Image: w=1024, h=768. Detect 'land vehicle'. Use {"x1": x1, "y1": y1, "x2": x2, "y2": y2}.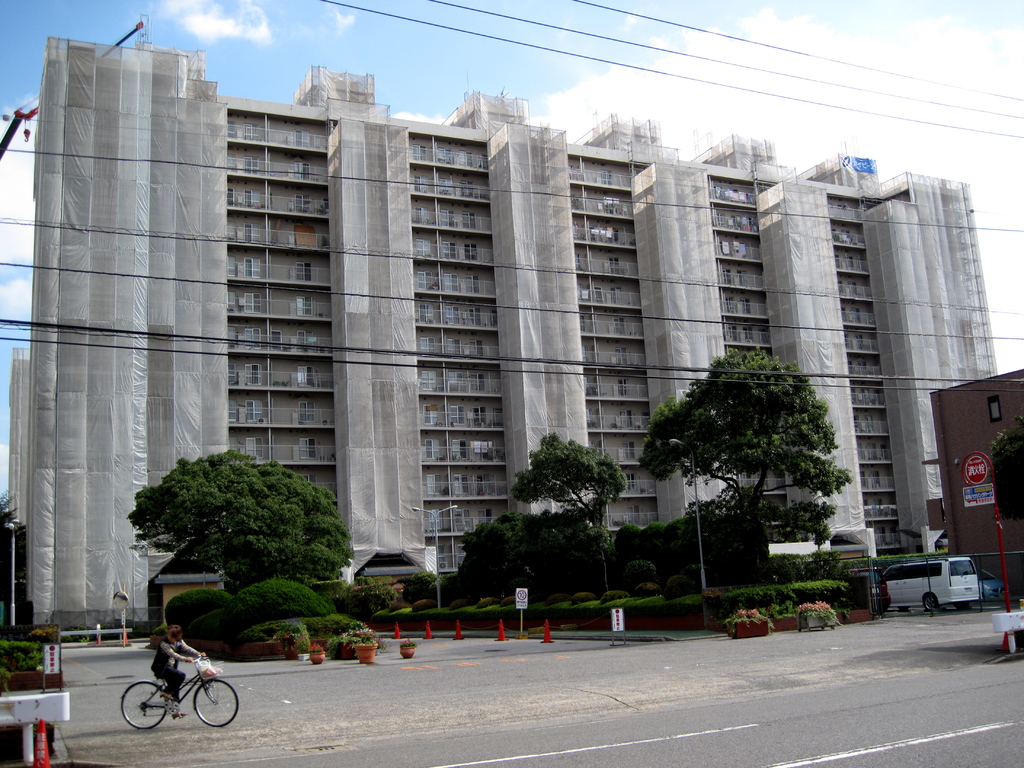
{"x1": 123, "y1": 646, "x2": 223, "y2": 744}.
